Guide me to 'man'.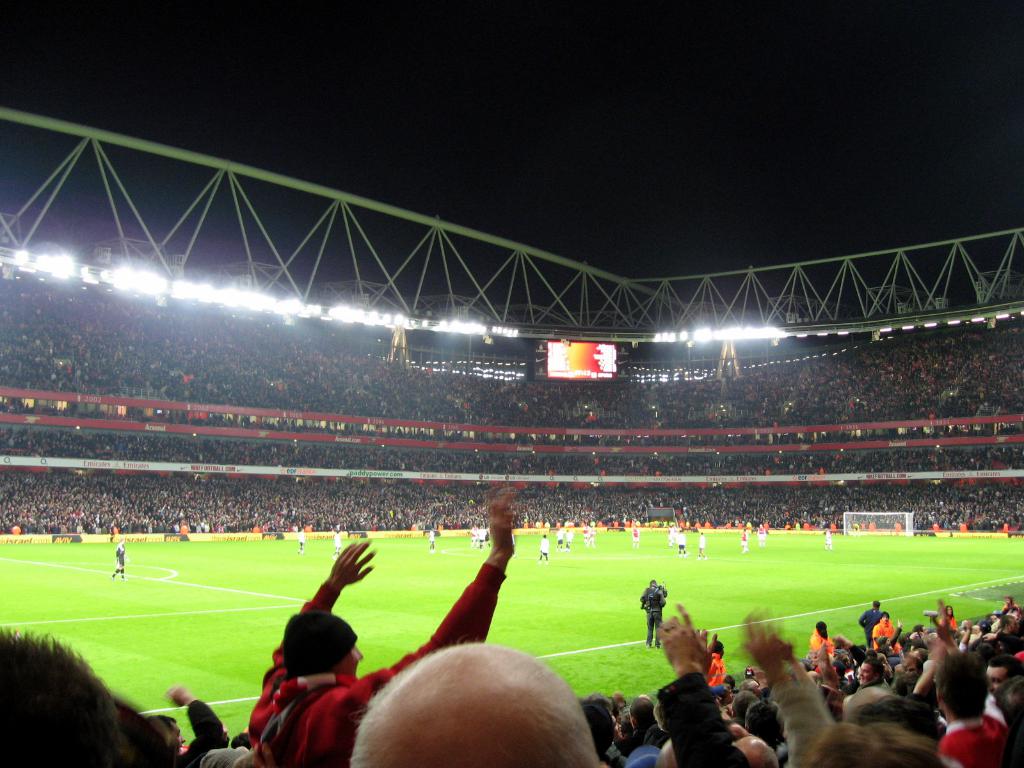
Guidance: (left=804, top=520, right=810, bottom=531).
